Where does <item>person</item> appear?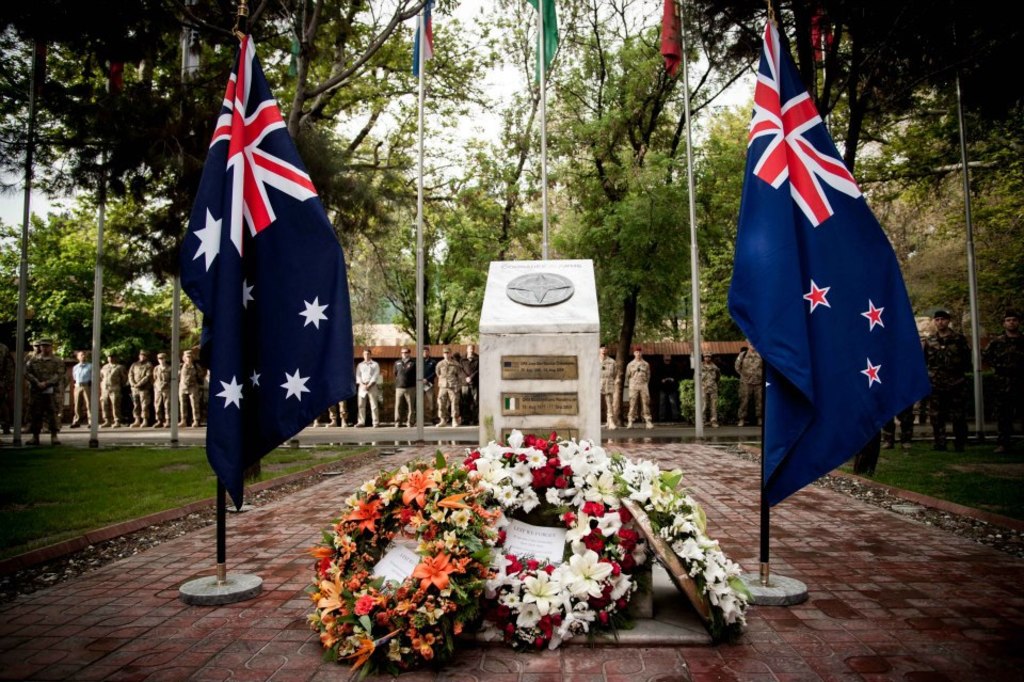
Appears at x1=458 y1=344 x2=479 y2=429.
